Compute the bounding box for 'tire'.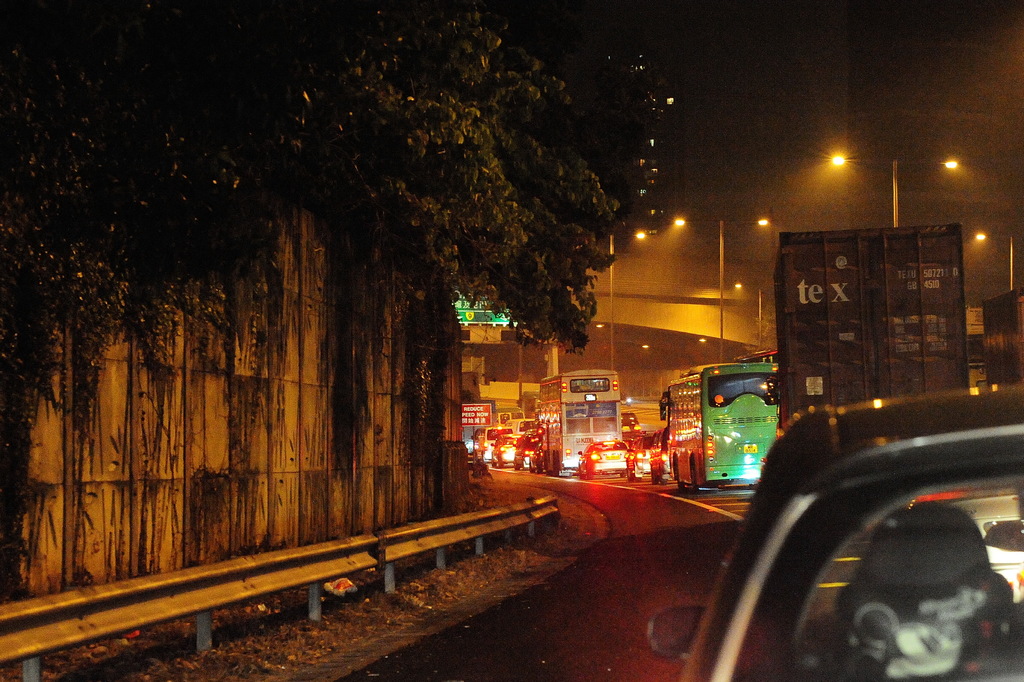
crop(487, 458, 497, 469).
